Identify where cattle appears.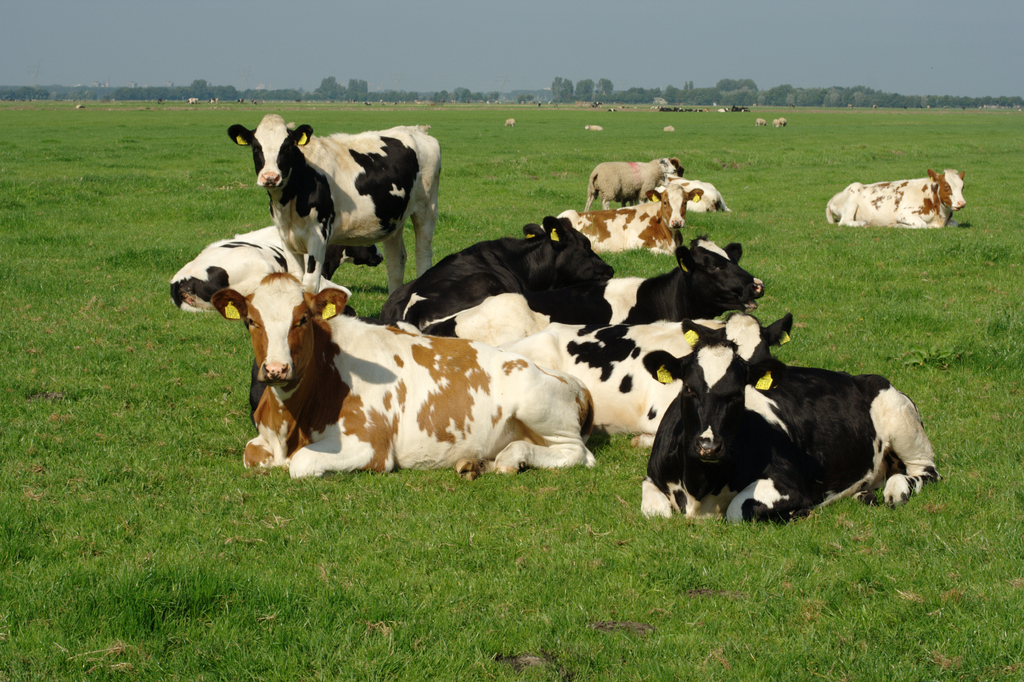
Appears at bbox=(682, 179, 729, 212).
